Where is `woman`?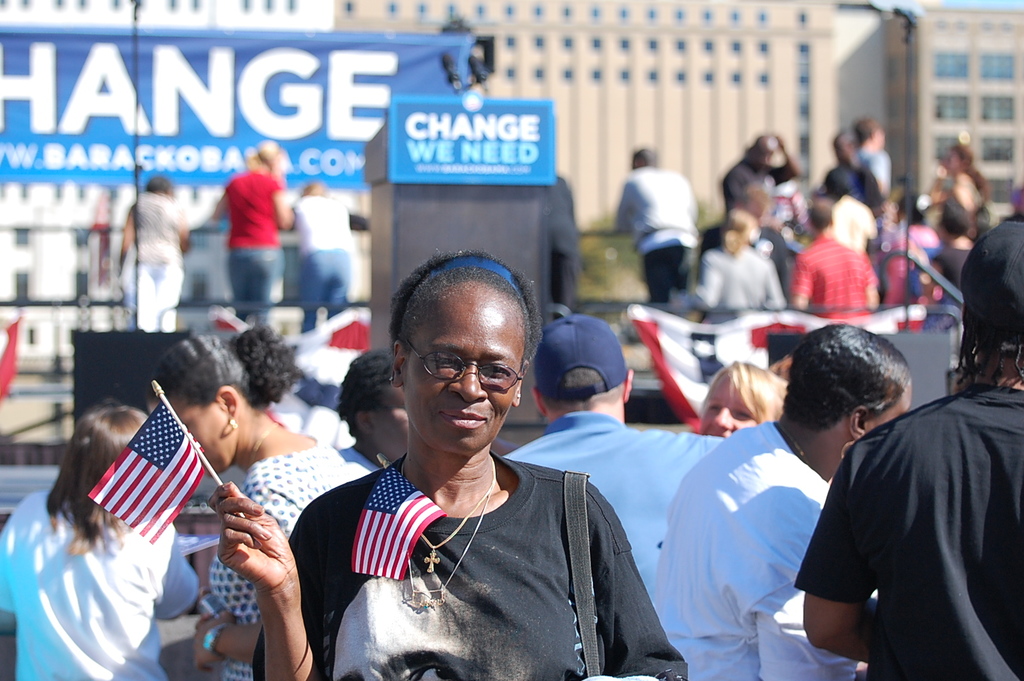
rect(0, 399, 214, 680).
